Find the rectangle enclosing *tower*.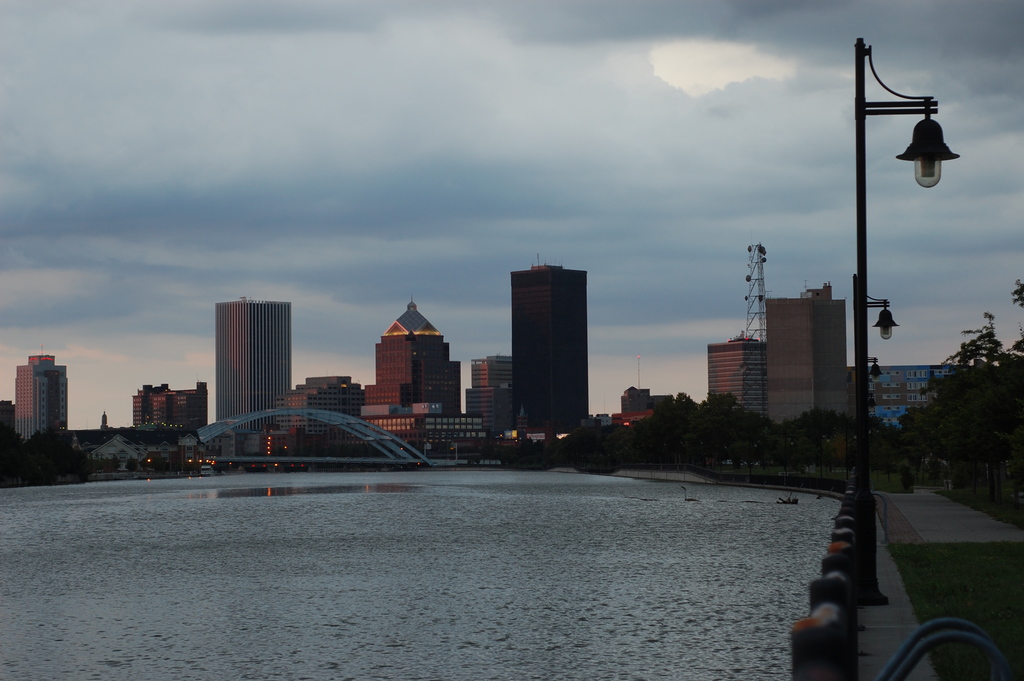
219, 295, 296, 452.
